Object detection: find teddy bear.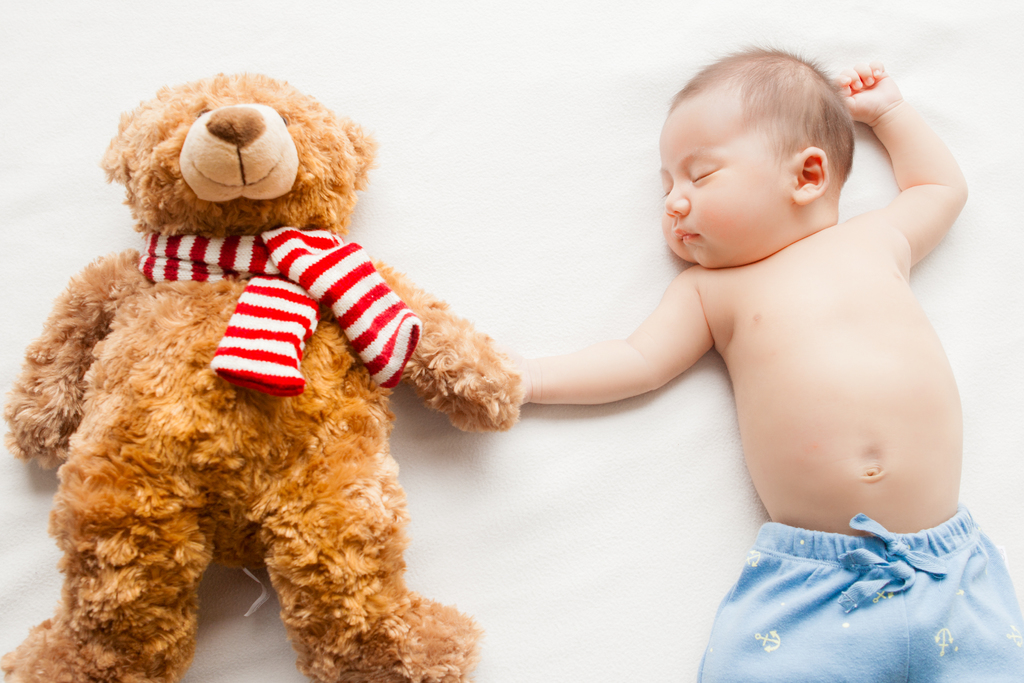
(0, 67, 527, 682).
